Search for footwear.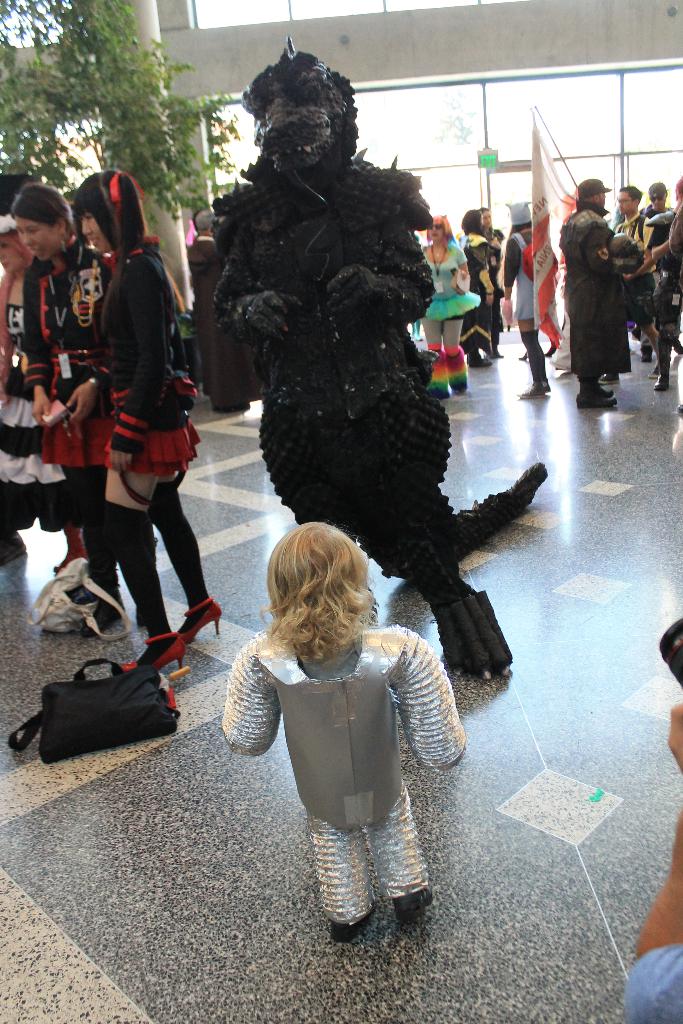
Found at [516,373,547,401].
